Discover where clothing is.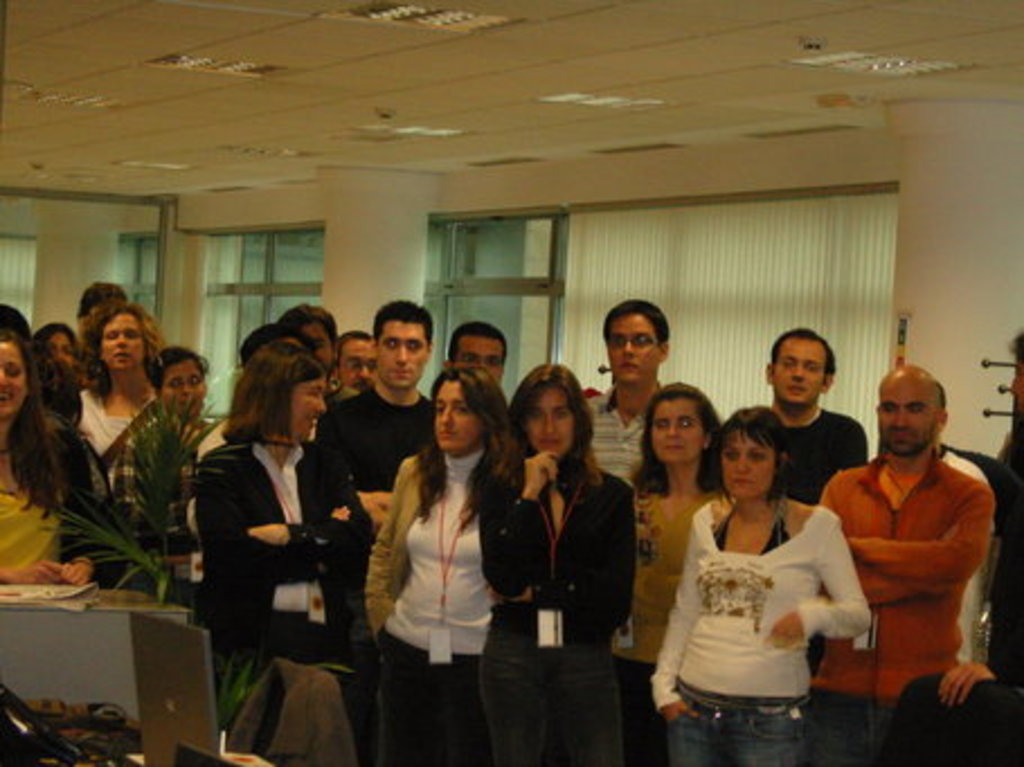
Discovered at detection(819, 409, 995, 720).
